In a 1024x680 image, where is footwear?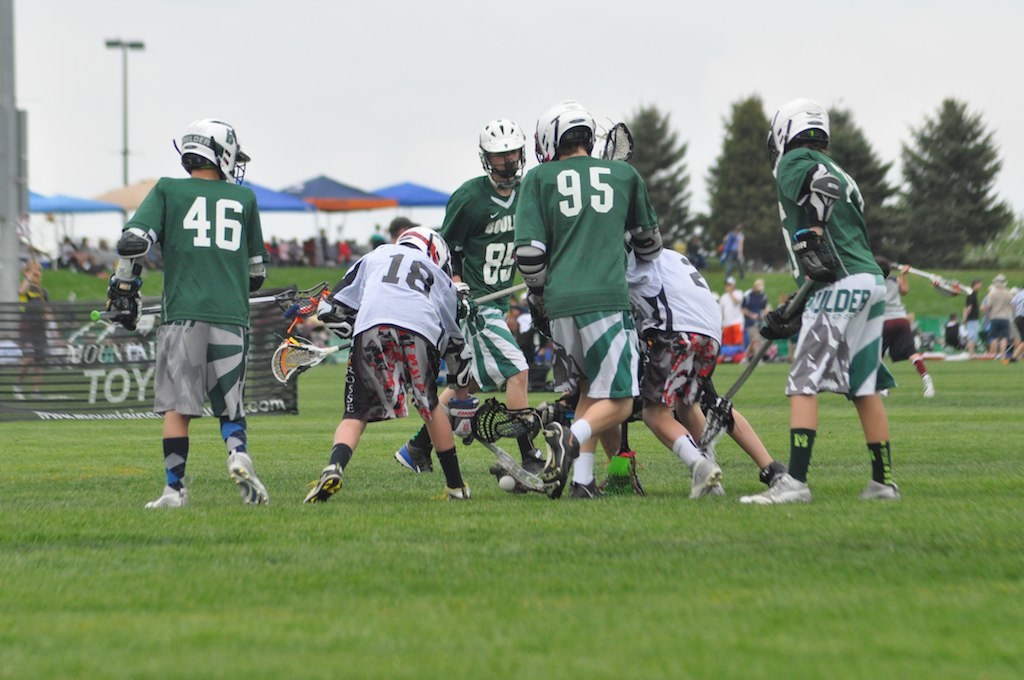
Rect(536, 422, 582, 502).
